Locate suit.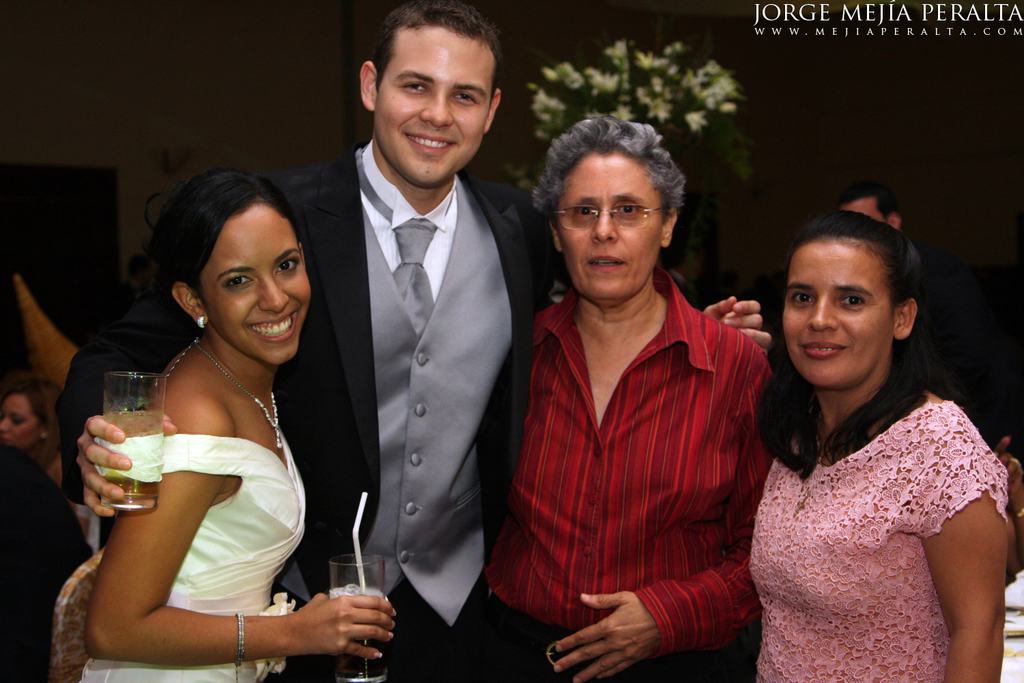
Bounding box: (left=57, top=145, right=580, bottom=671).
